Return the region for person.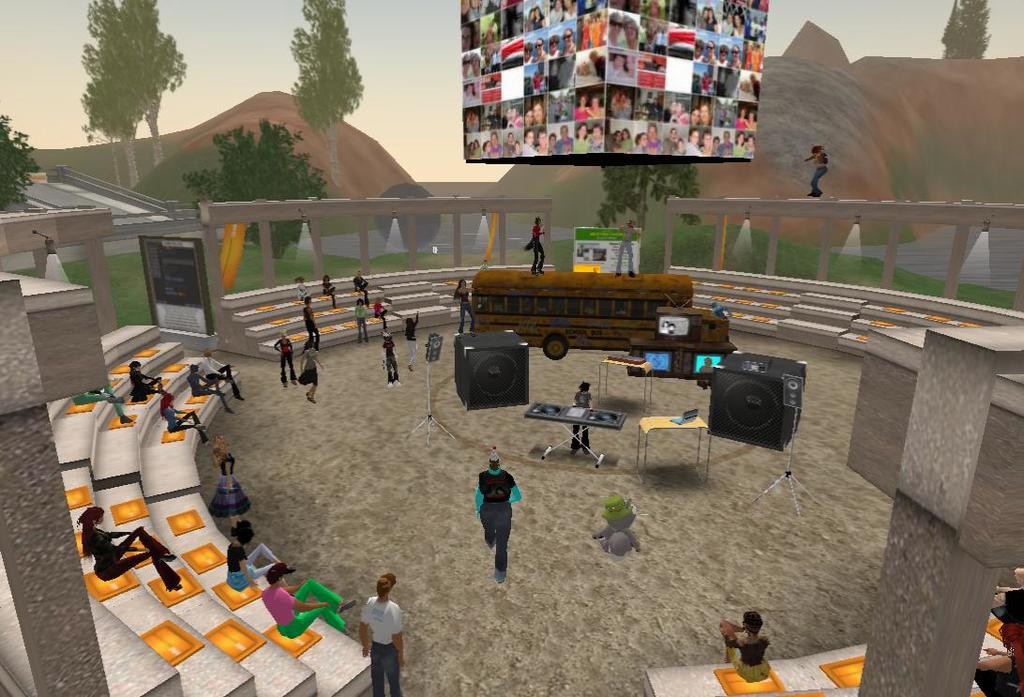
535,8,545,30.
